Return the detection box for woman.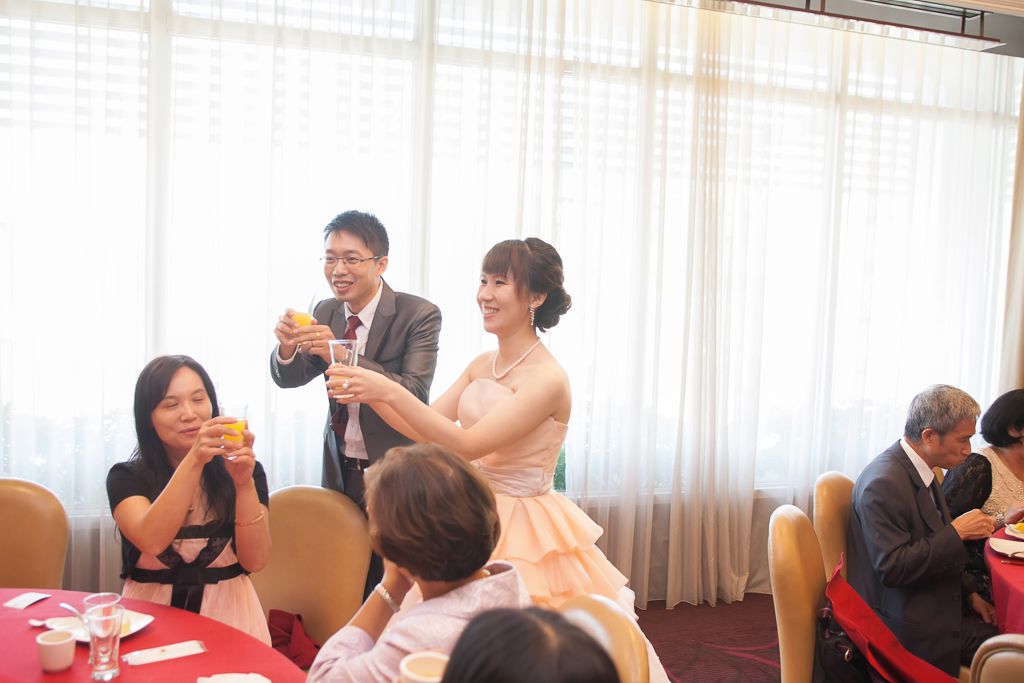
box(324, 230, 676, 682).
